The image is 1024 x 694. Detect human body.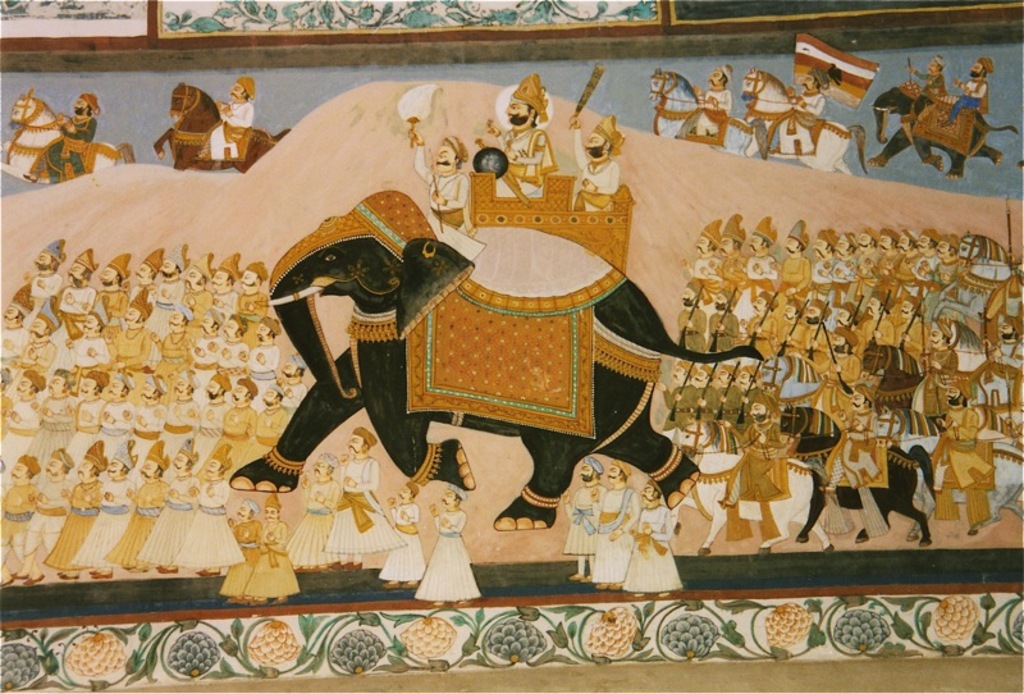
Detection: 563 455 594 588.
